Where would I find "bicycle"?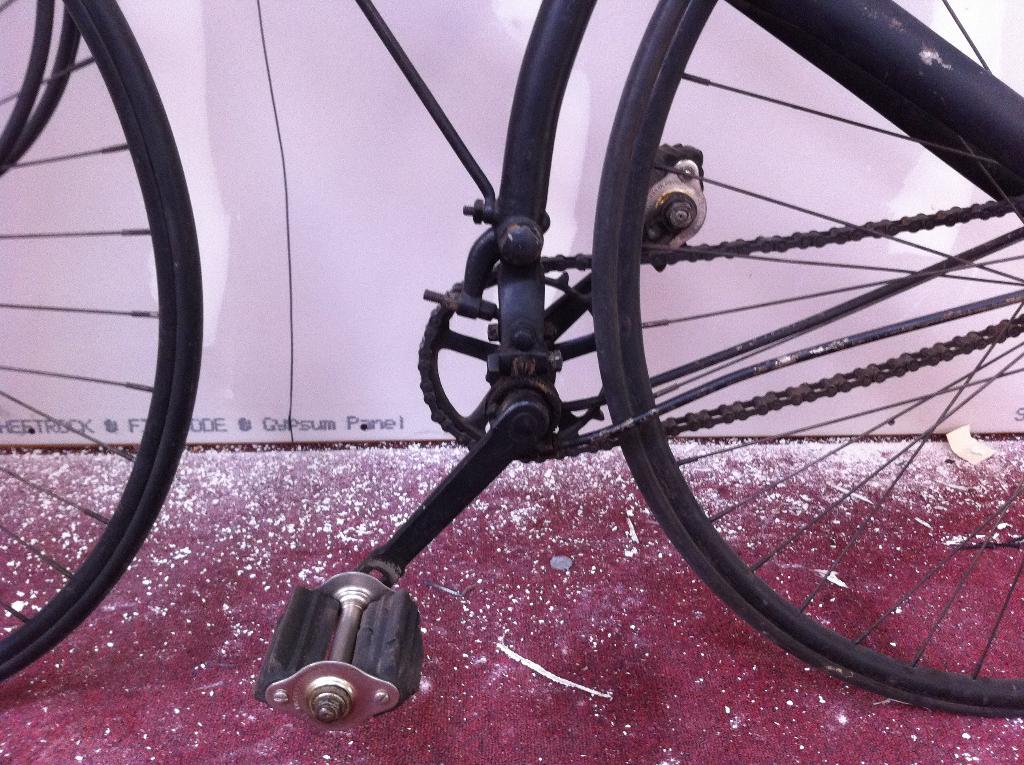
At x1=0 y1=0 x2=1023 y2=734.
